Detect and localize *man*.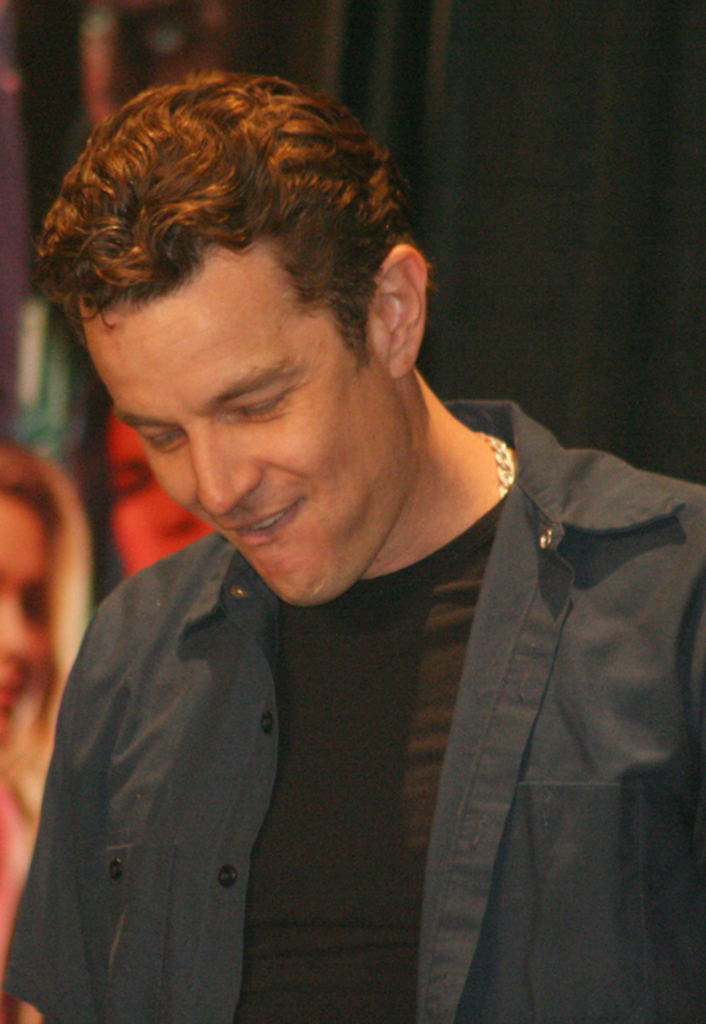
Localized at 111:406:207:572.
